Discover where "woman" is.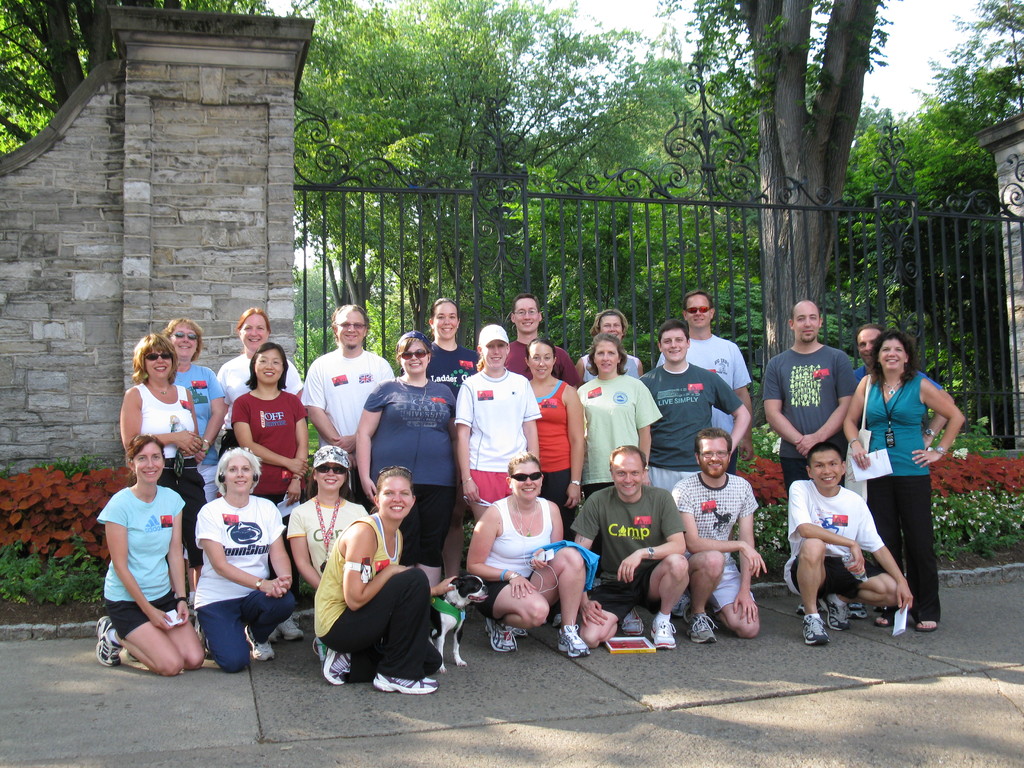
Discovered at x1=285 y1=445 x2=366 y2=663.
